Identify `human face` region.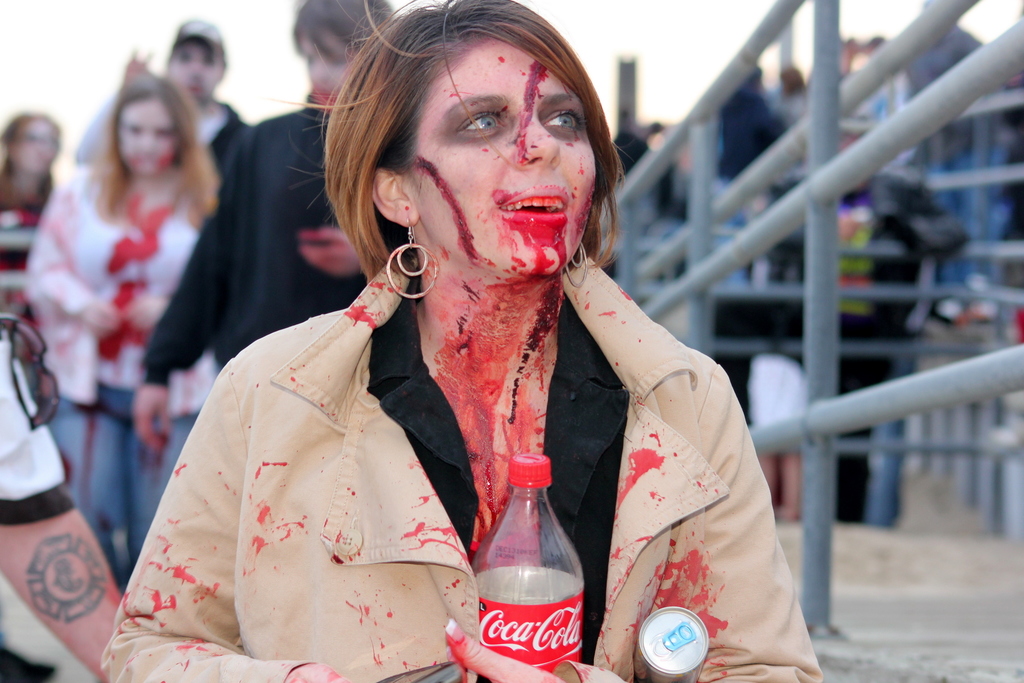
Region: rect(378, 29, 620, 287).
